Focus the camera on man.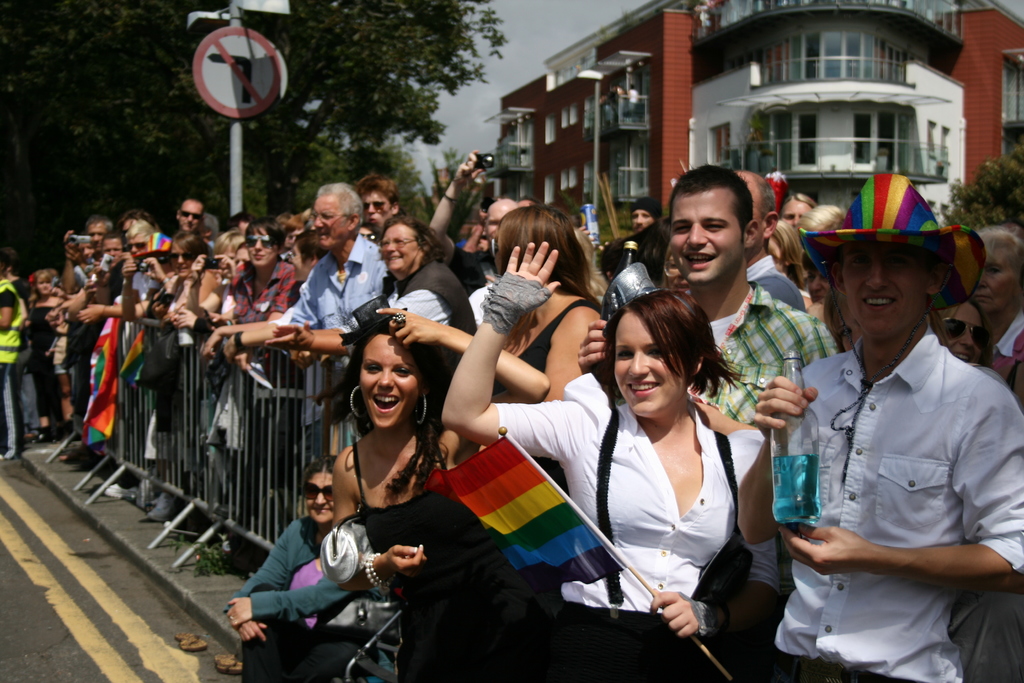
Focus region: [63, 219, 111, 306].
